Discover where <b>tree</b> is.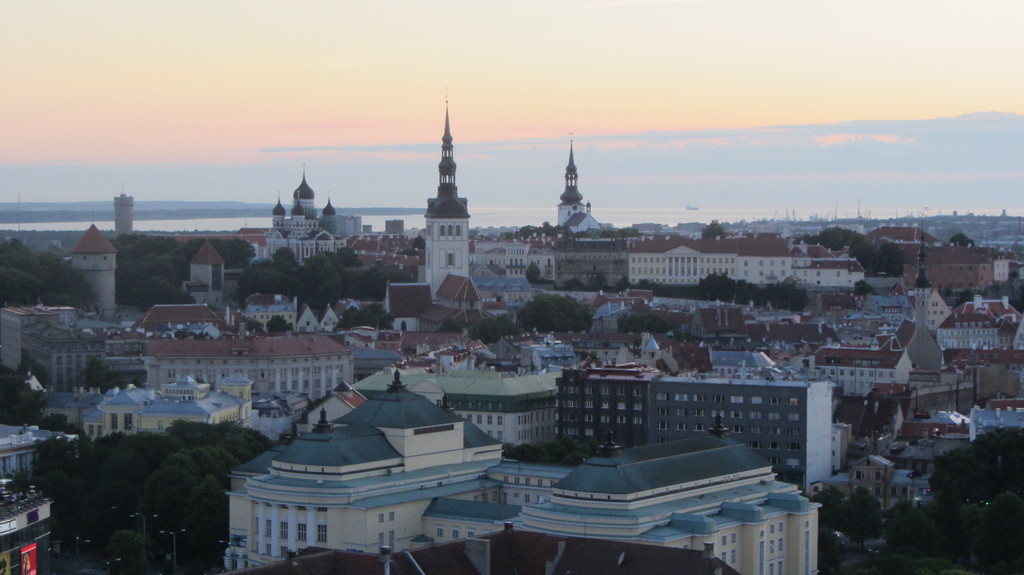
Discovered at <bbox>943, 287, 953, 295</bbox>.
